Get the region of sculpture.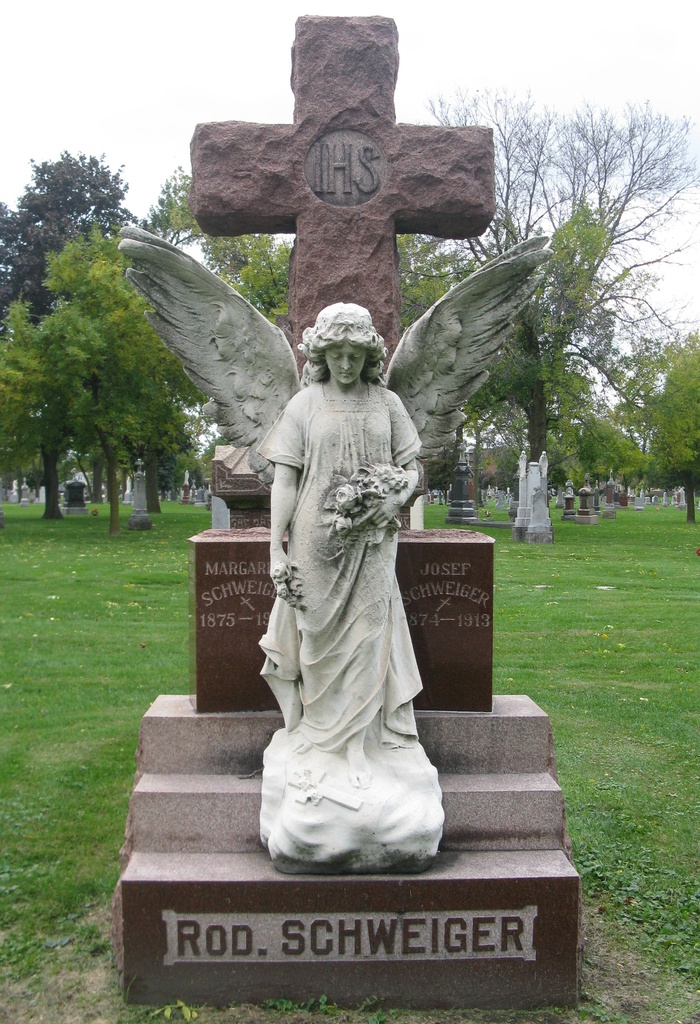
(619,474,630,493).
